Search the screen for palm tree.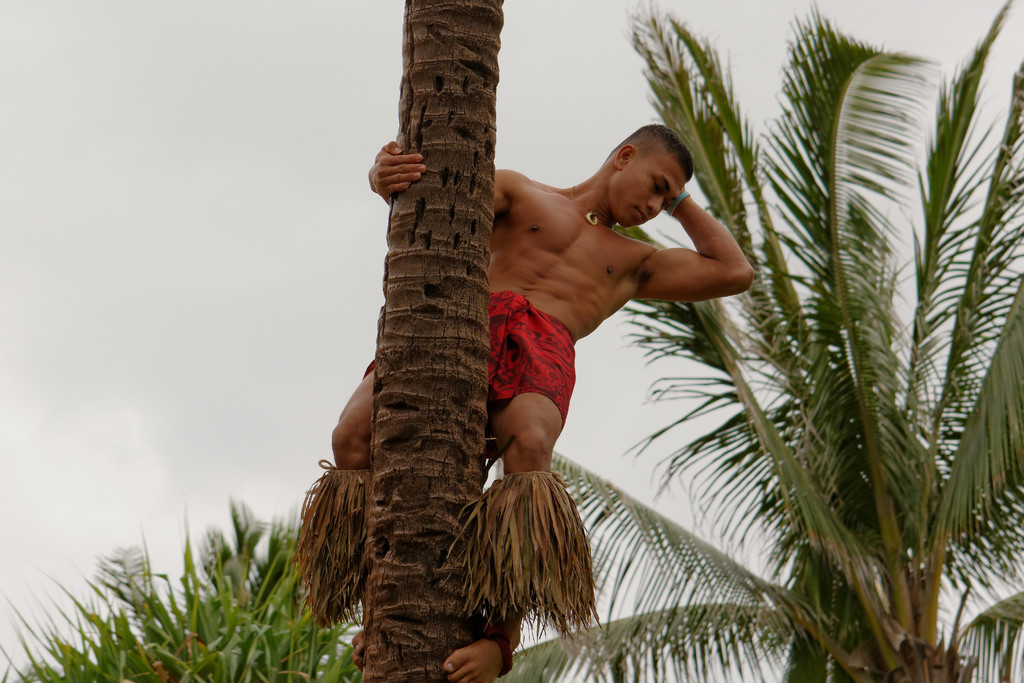
Found at [499, 0, 1023, 682].
